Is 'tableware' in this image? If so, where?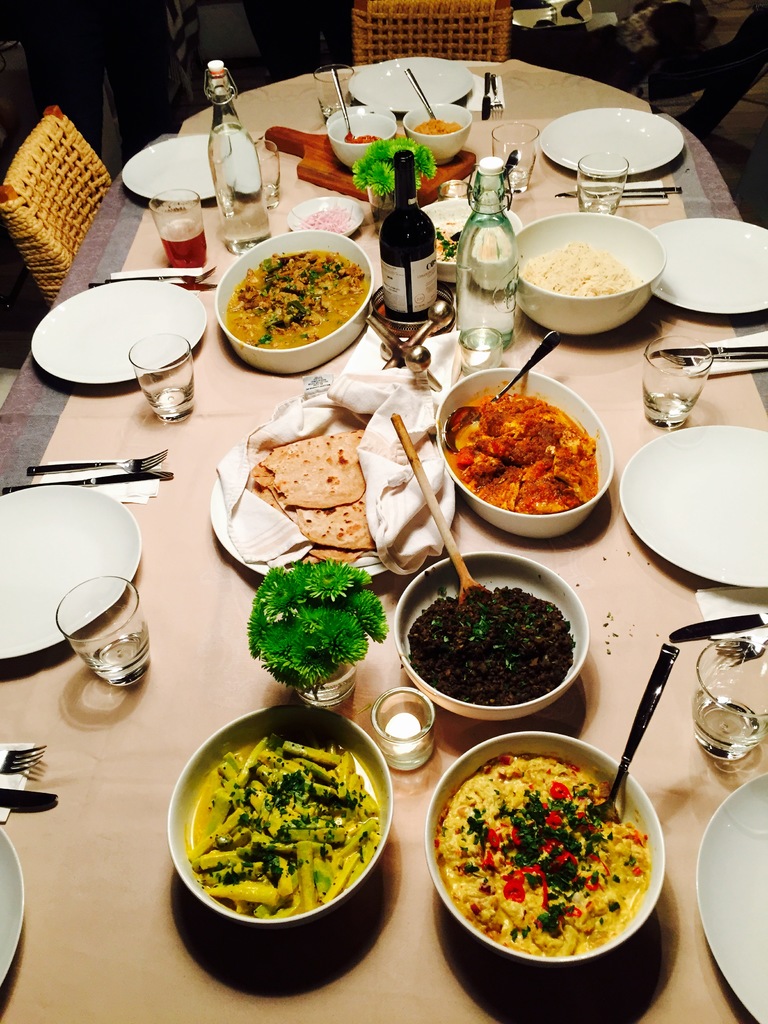
Yes, at box(286, 188, 363, 243).
